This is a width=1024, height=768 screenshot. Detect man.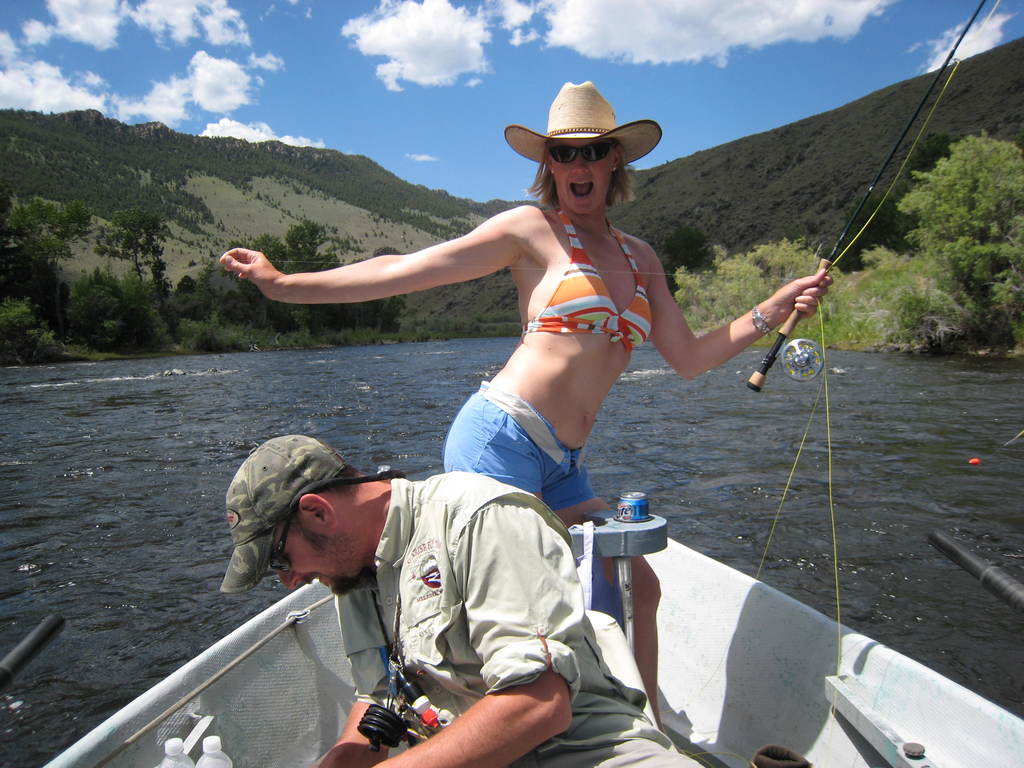
x1=295, y1=429, x2=655, y2=767.
